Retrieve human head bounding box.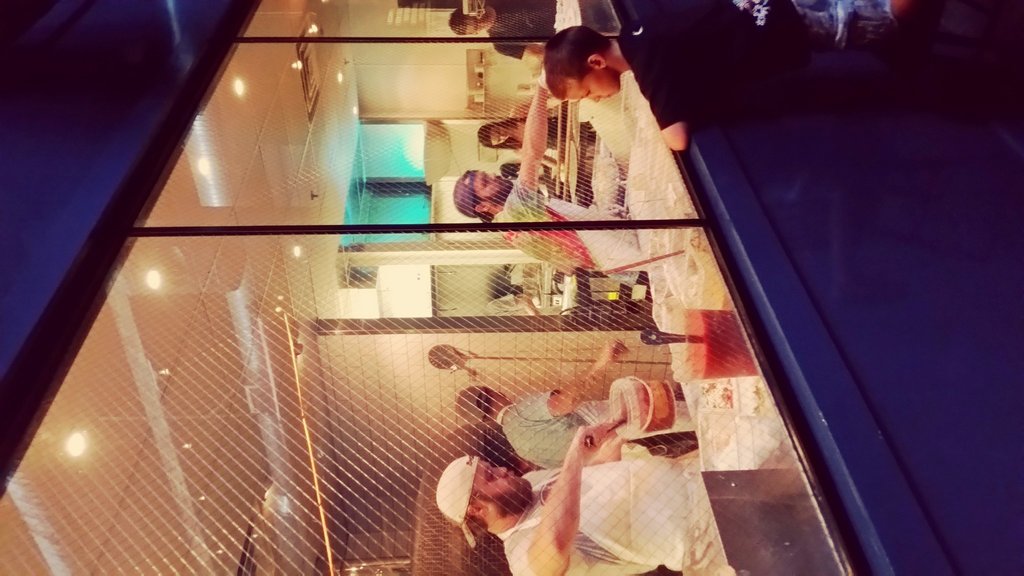
Bounding box: BBox(431, 457, 532, 551).
